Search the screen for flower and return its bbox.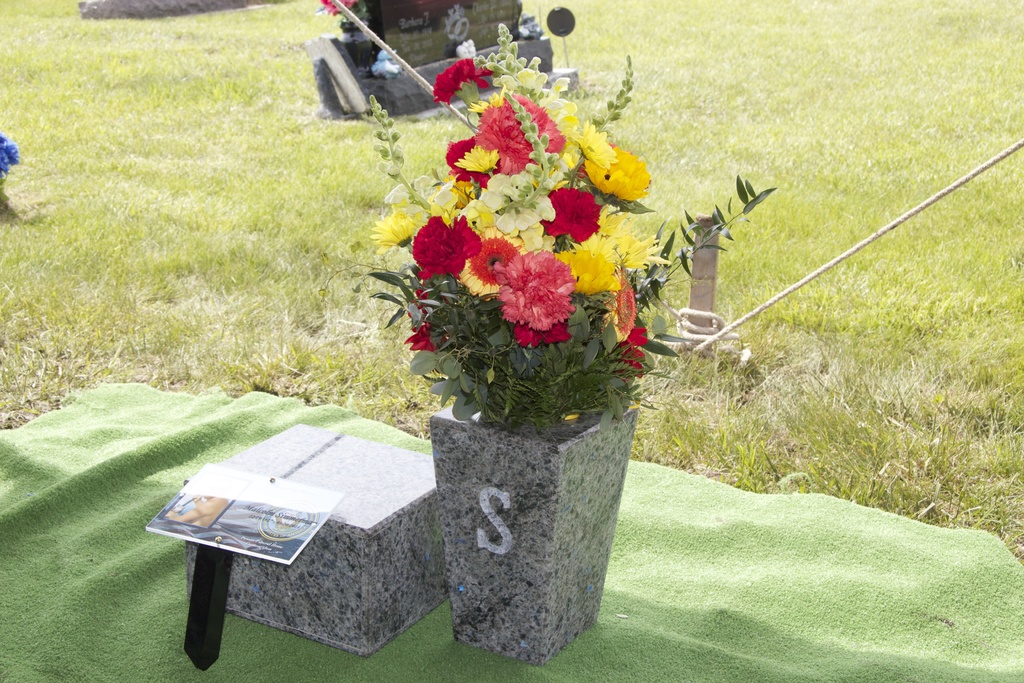
Found: box(465, 237, 519, 287).
